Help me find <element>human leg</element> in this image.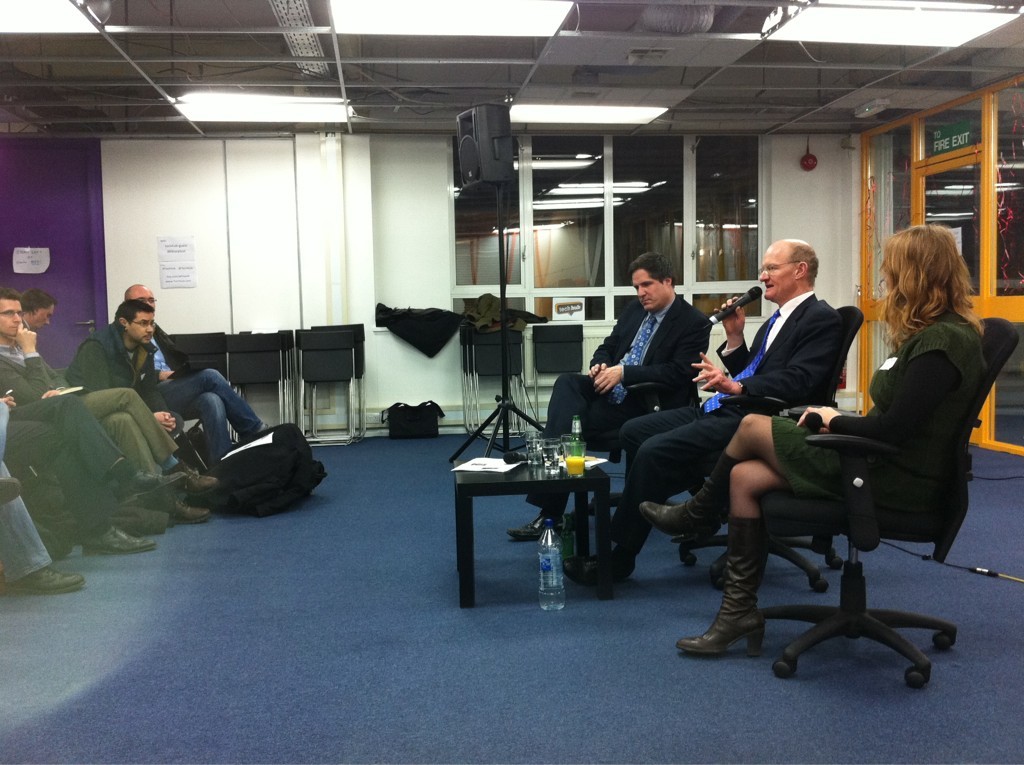
Found it: Rect(515, 372, 594, 534).
